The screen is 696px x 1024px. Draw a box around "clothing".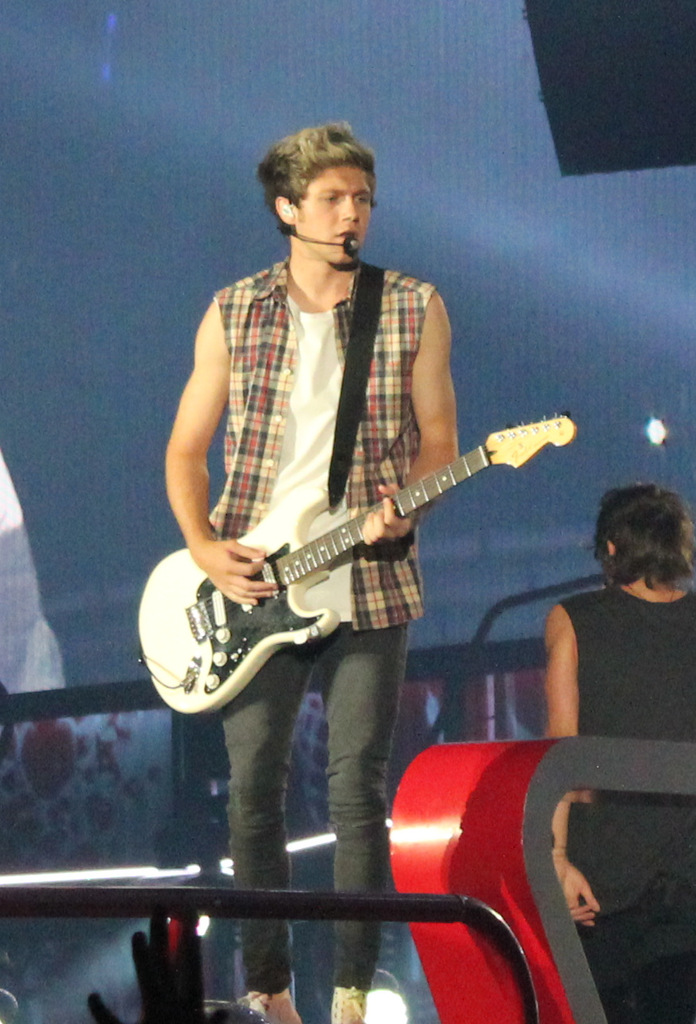
left=542, top=532, right=686, bottom=821.
